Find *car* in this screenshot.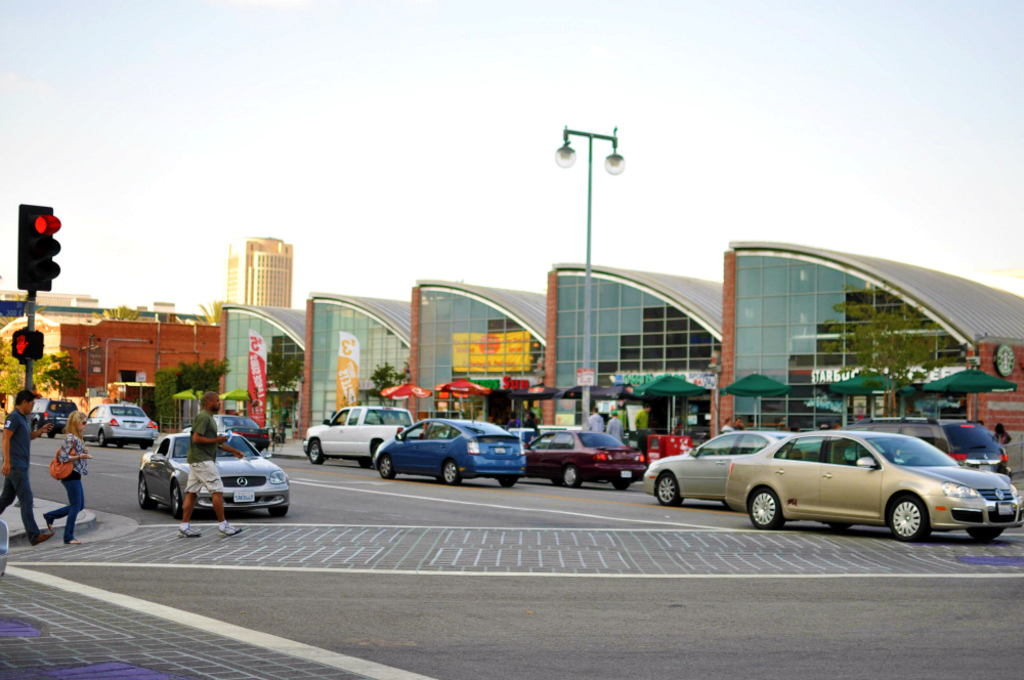
The bounding box for *car* is bbox(137, 430, 289, 519).
